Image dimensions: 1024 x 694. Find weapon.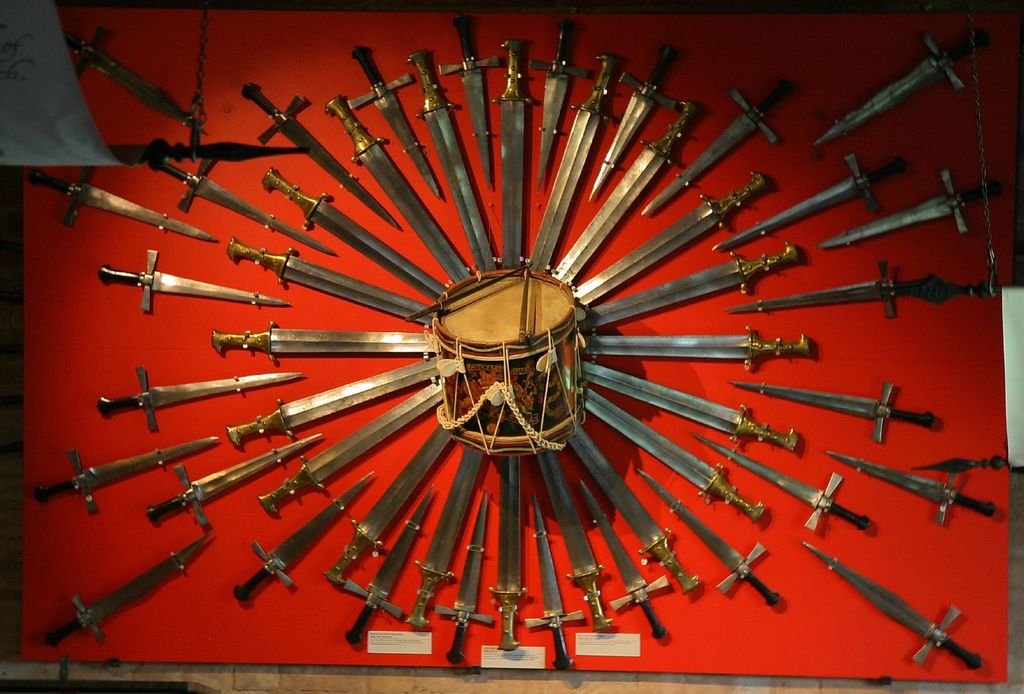
Rect(589, 40, 678, 199).
